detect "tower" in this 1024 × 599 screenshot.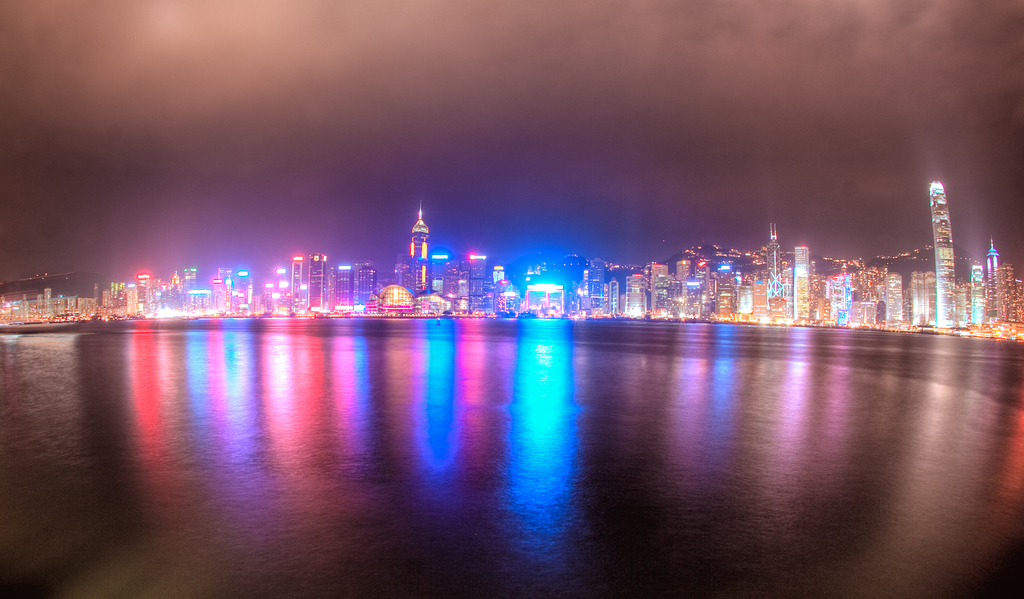
Detection: left=306, top=255, right=326, bottom=309.
